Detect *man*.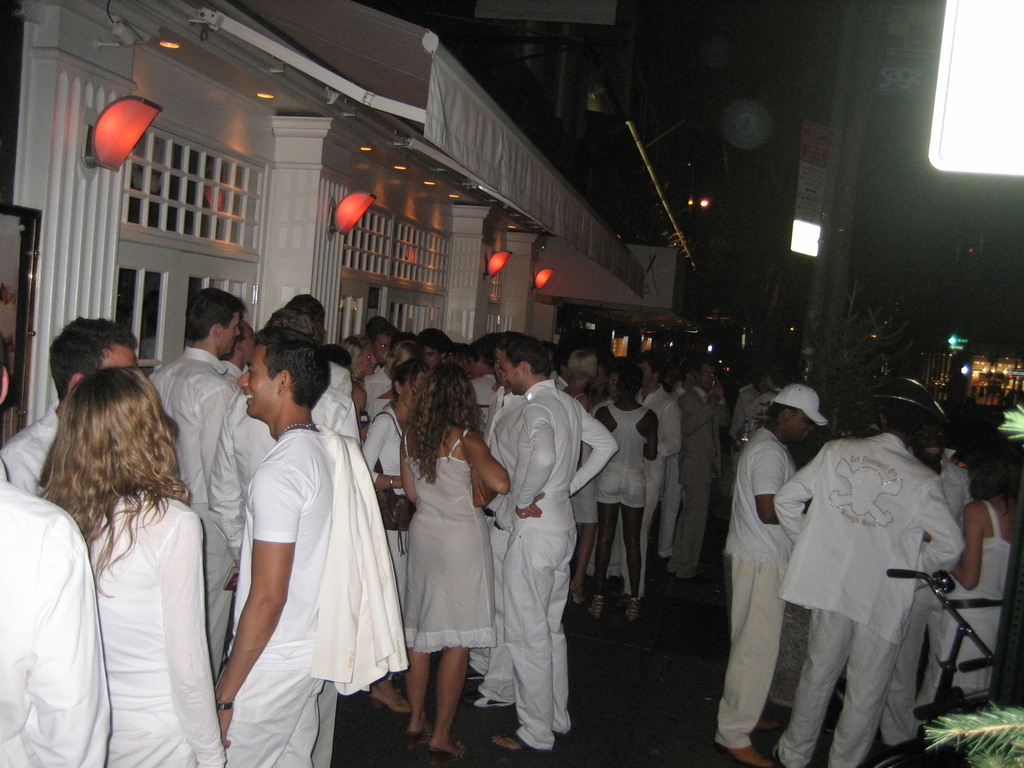
Detected at 418,326,455,374.
